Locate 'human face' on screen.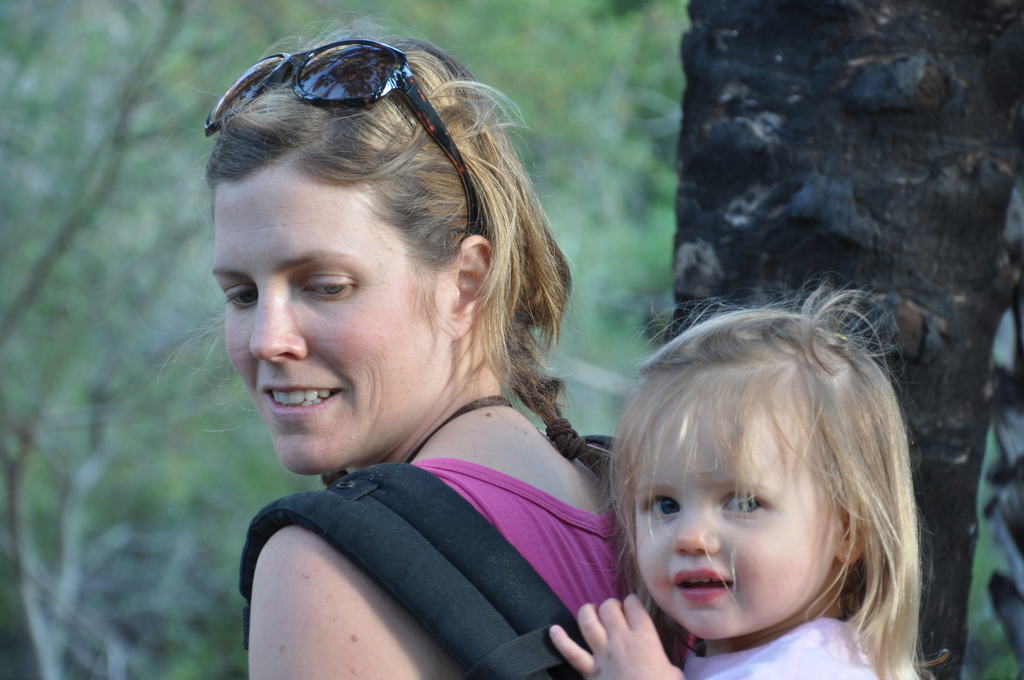
On screen at bbox=(638, 387, 835, 639).
